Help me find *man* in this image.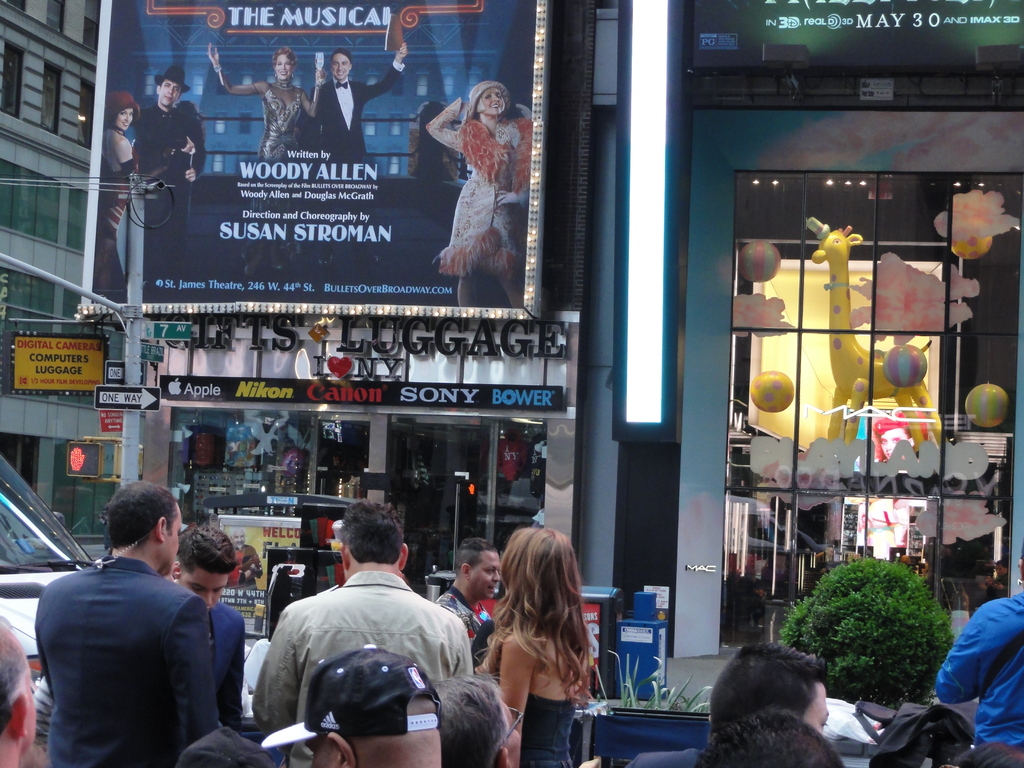
Found it: locate(172, 524, 248, 729).
